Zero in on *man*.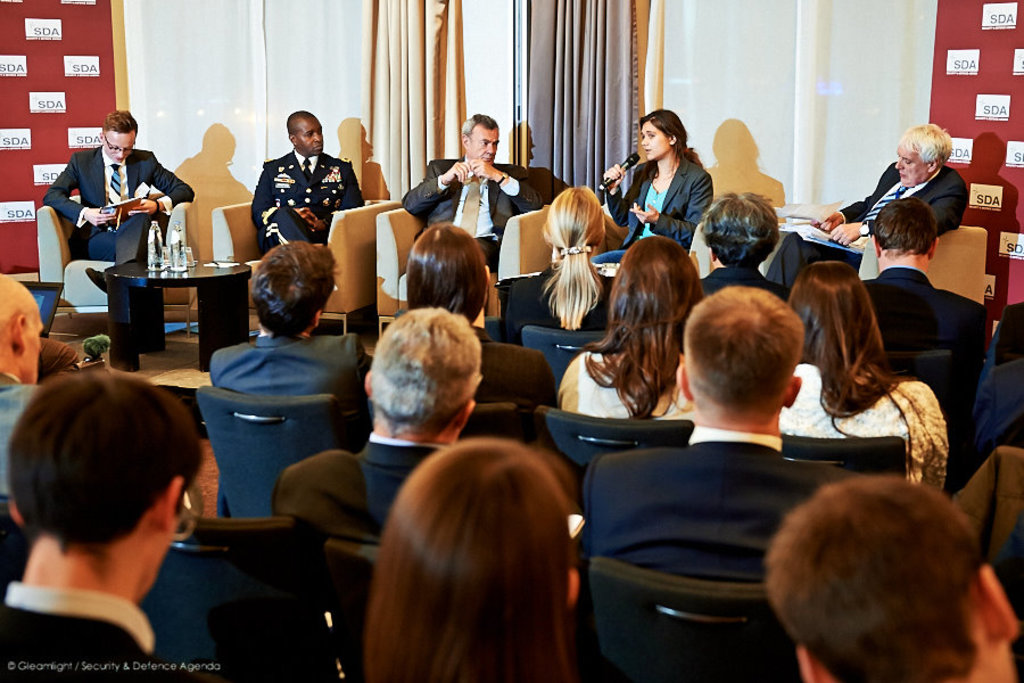
Zeroed in: bbox=[43, 110, 203, 293].
